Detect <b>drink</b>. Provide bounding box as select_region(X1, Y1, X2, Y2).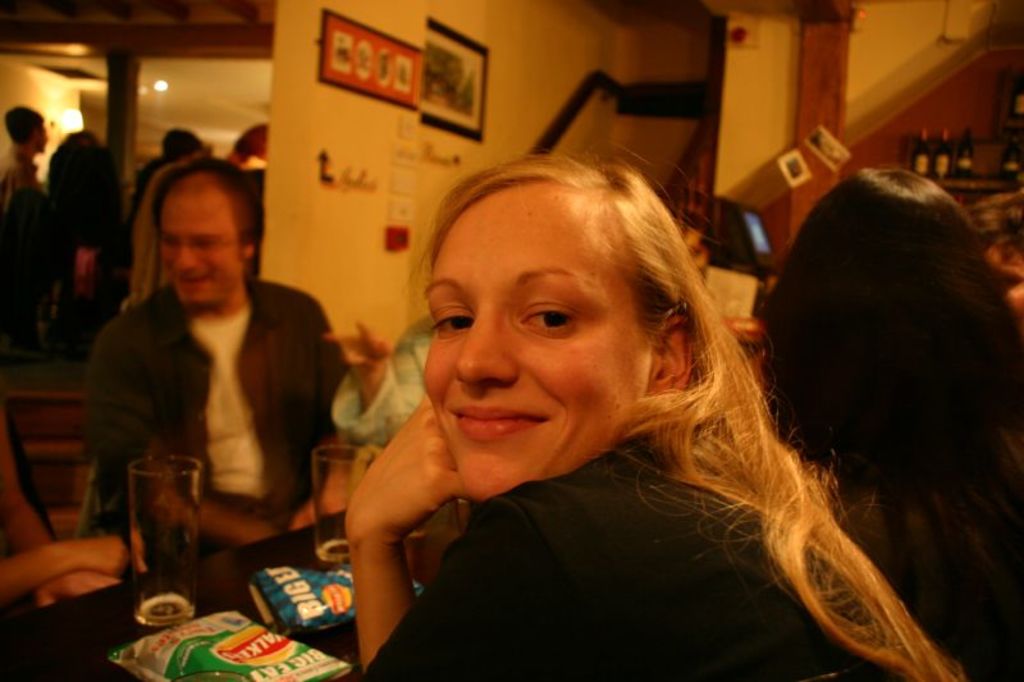
select_region(909, 128, 936, 179).
